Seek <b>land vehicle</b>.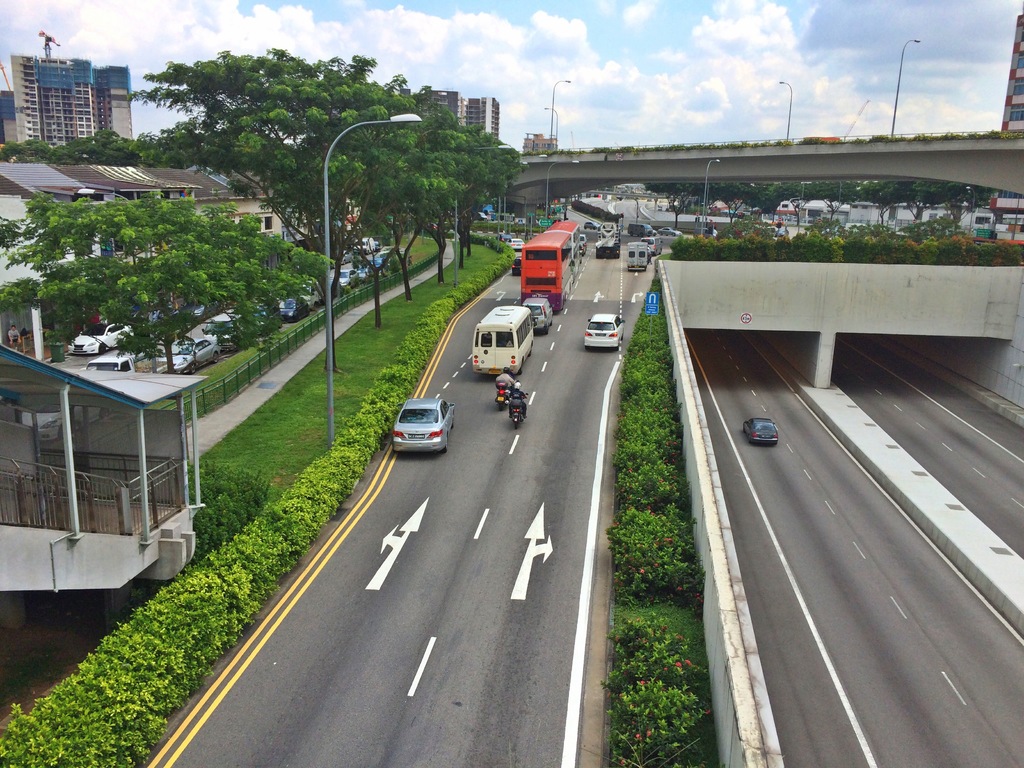
locate(357, 238, 372, 250).
